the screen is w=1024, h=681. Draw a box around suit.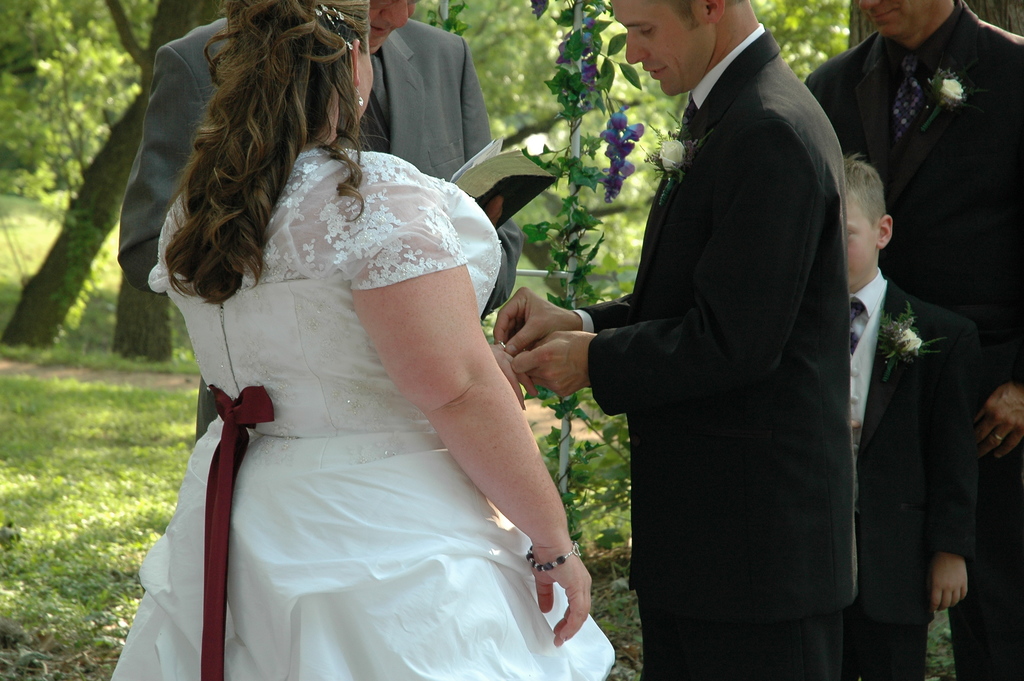
[115, 7, 525, 316].
